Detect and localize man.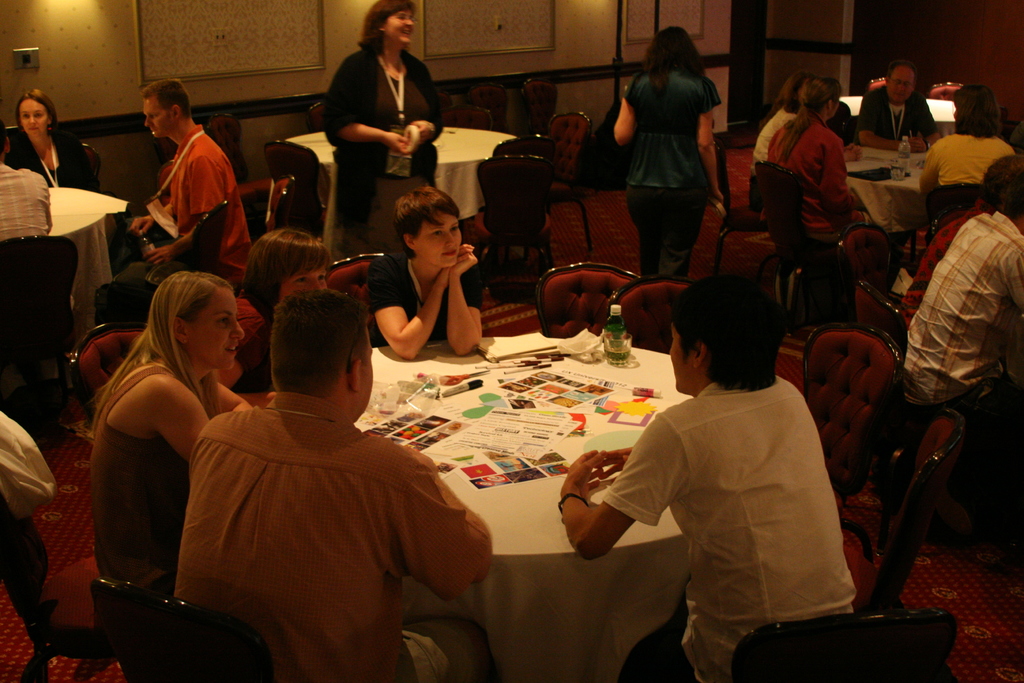
Localized at (115, 87, 244, 273).
